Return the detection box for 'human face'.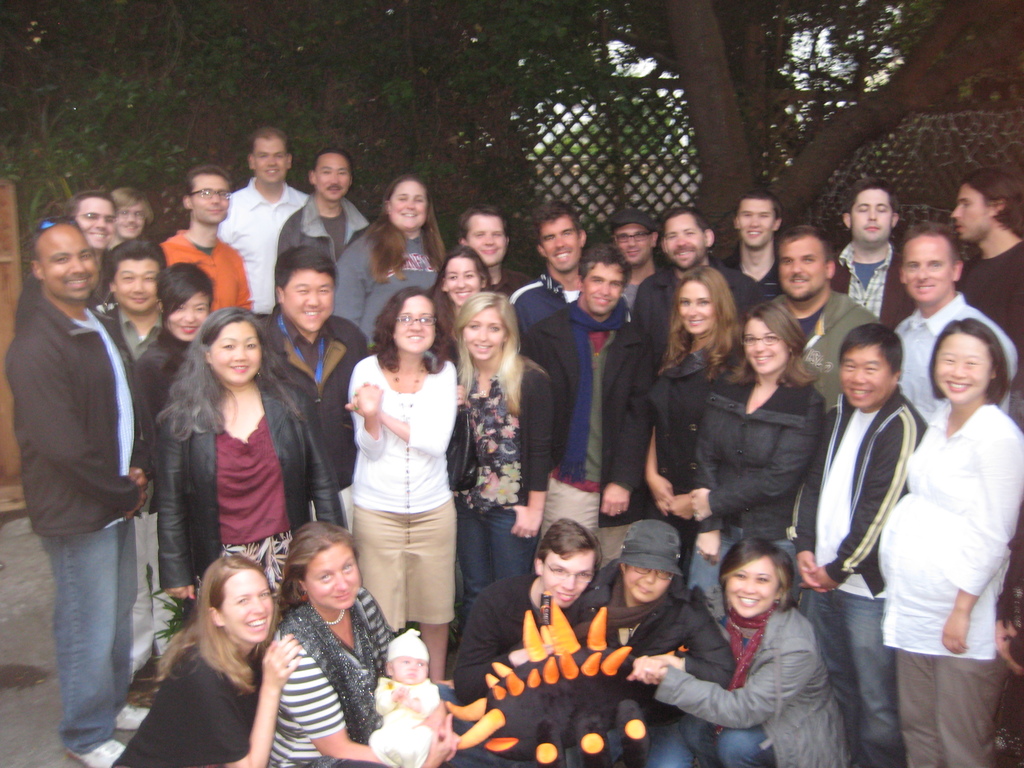
[left=902, top=237, right=956, bottom=307].
